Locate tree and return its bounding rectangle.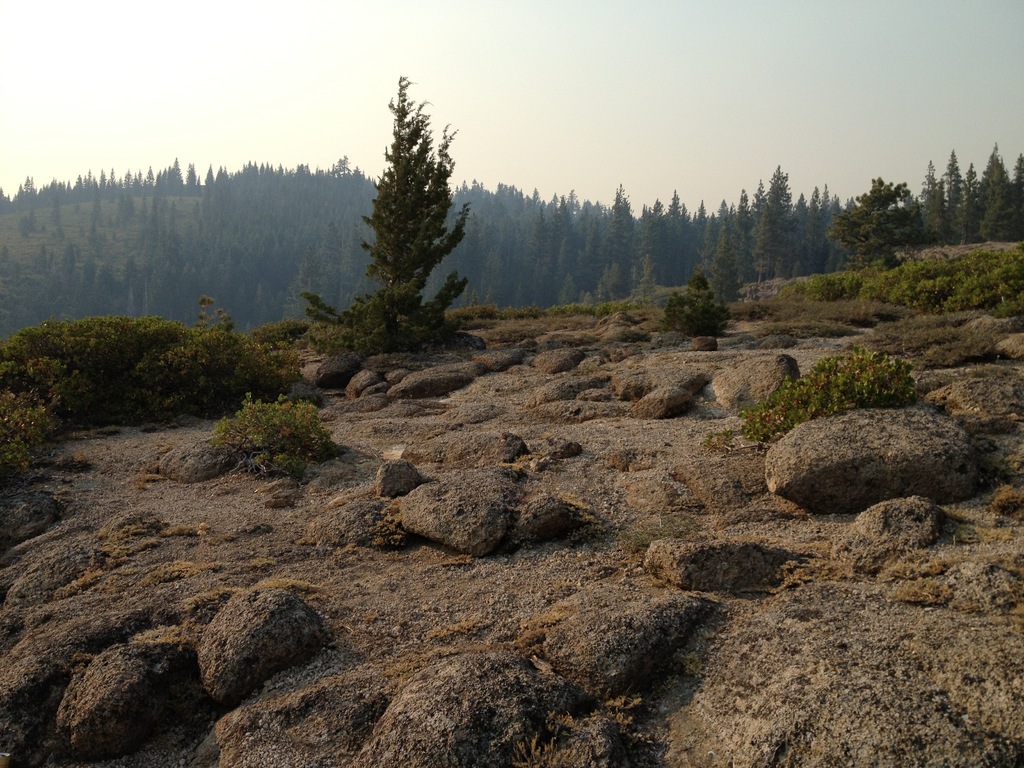
pyautogui.locateOnScreen(339, 63, 475, 358).
